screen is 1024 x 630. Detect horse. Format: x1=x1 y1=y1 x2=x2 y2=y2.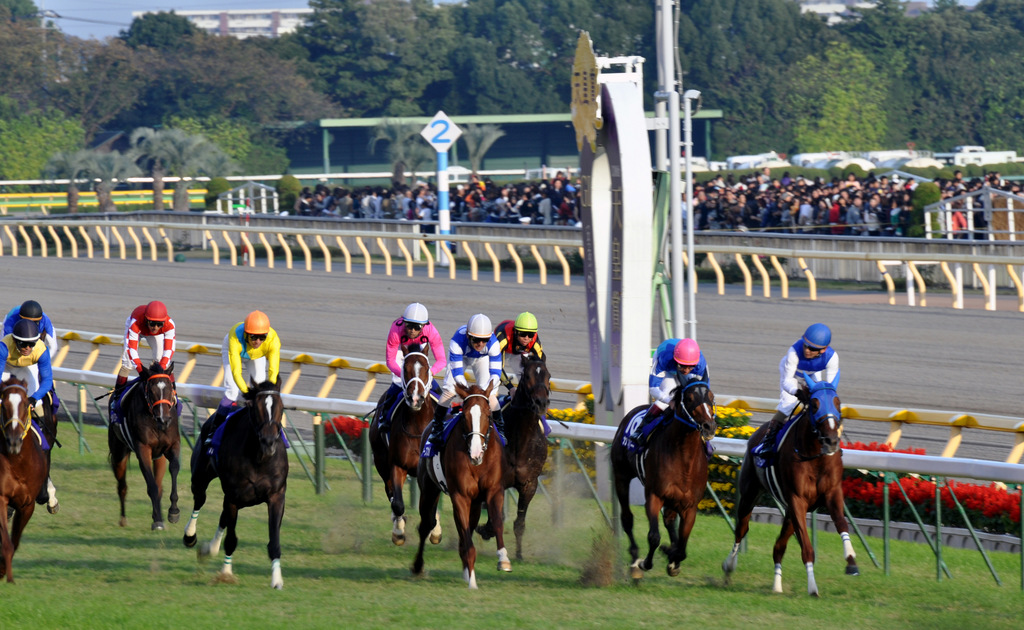
x1=476 y1=346 x2=558 y2=568.
